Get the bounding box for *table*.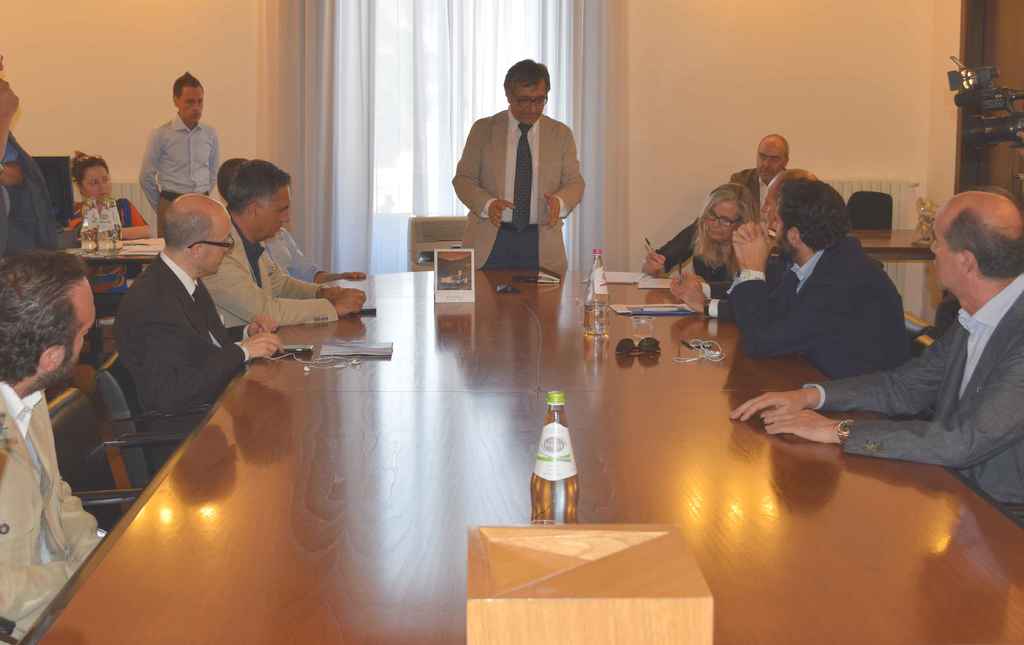
[left=843, top=225, right=937, bottom=256].
